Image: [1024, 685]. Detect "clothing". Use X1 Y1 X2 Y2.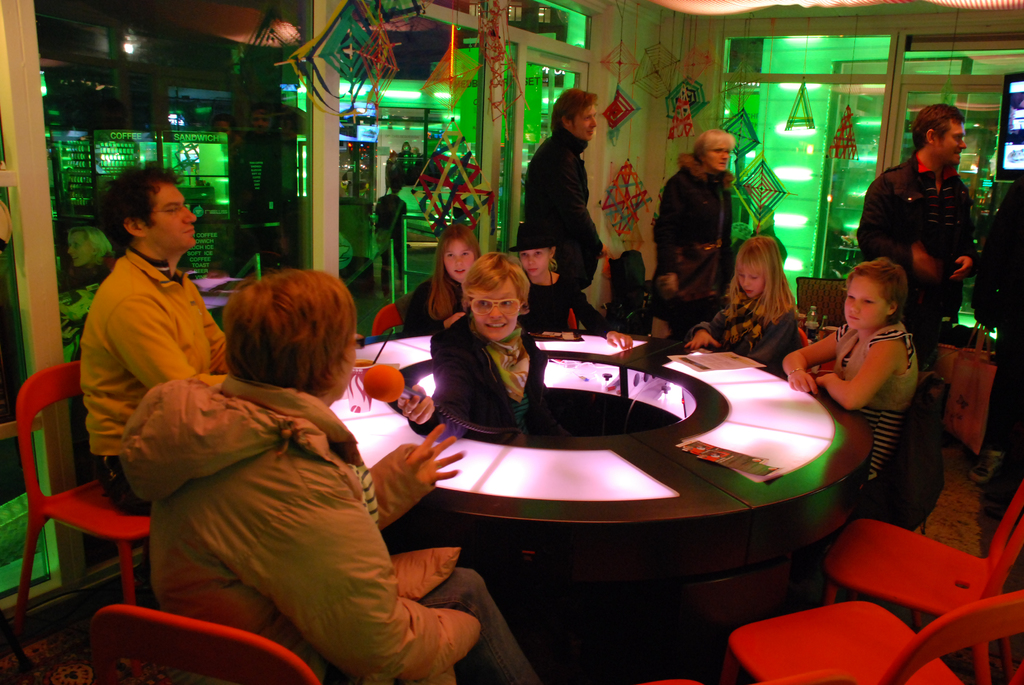
856 153 976 325.
